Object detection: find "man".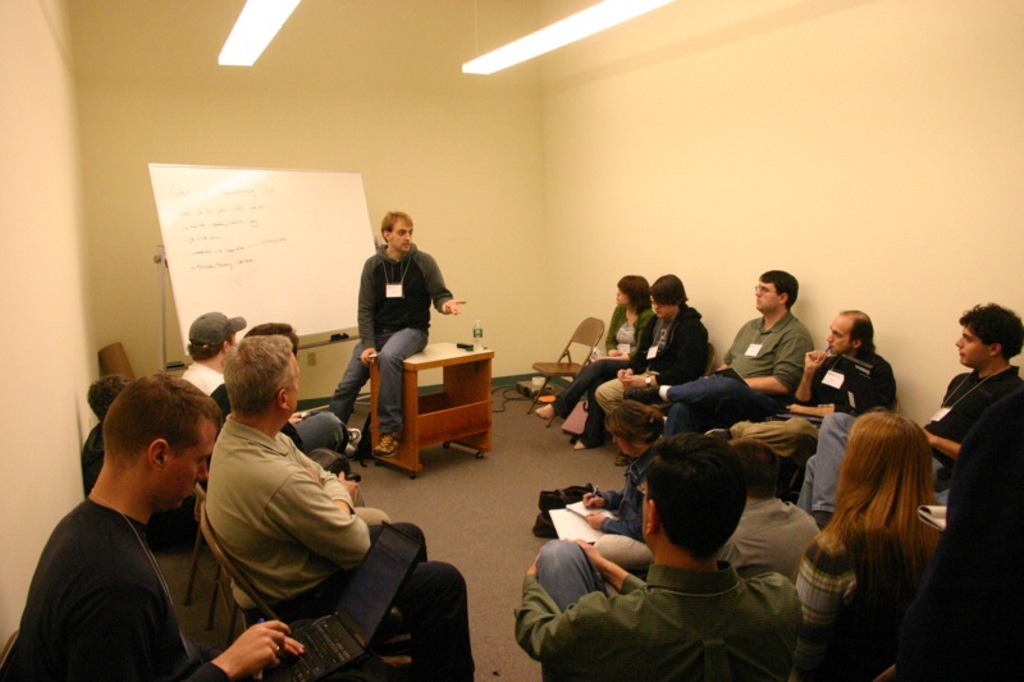
region(799, 301, 1023, 511).
